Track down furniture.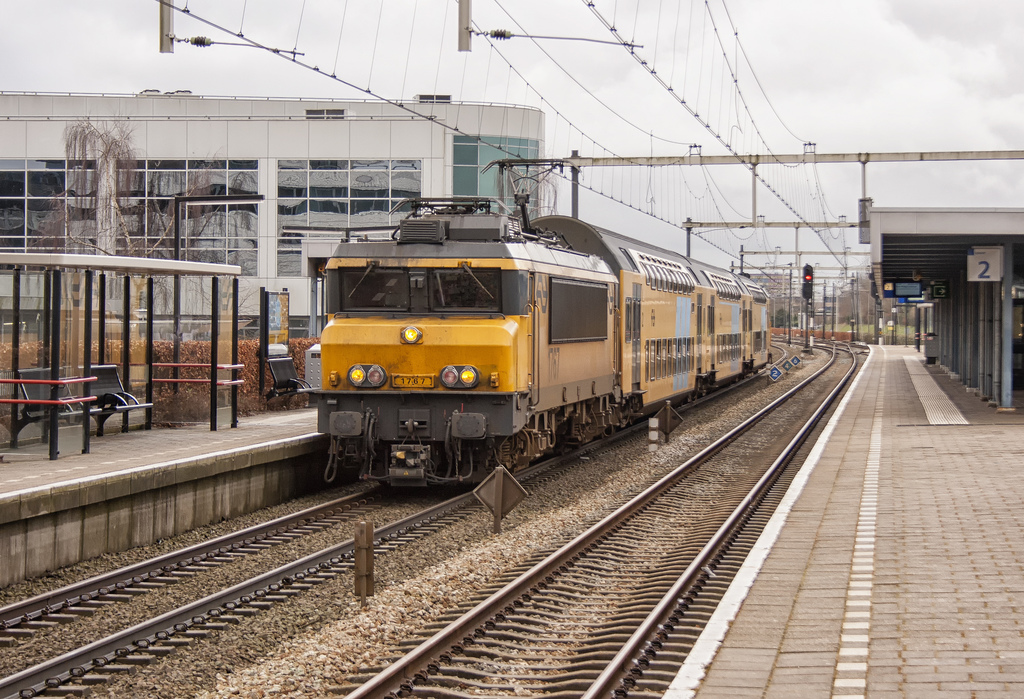
Tracked to (266,356,320,408).
